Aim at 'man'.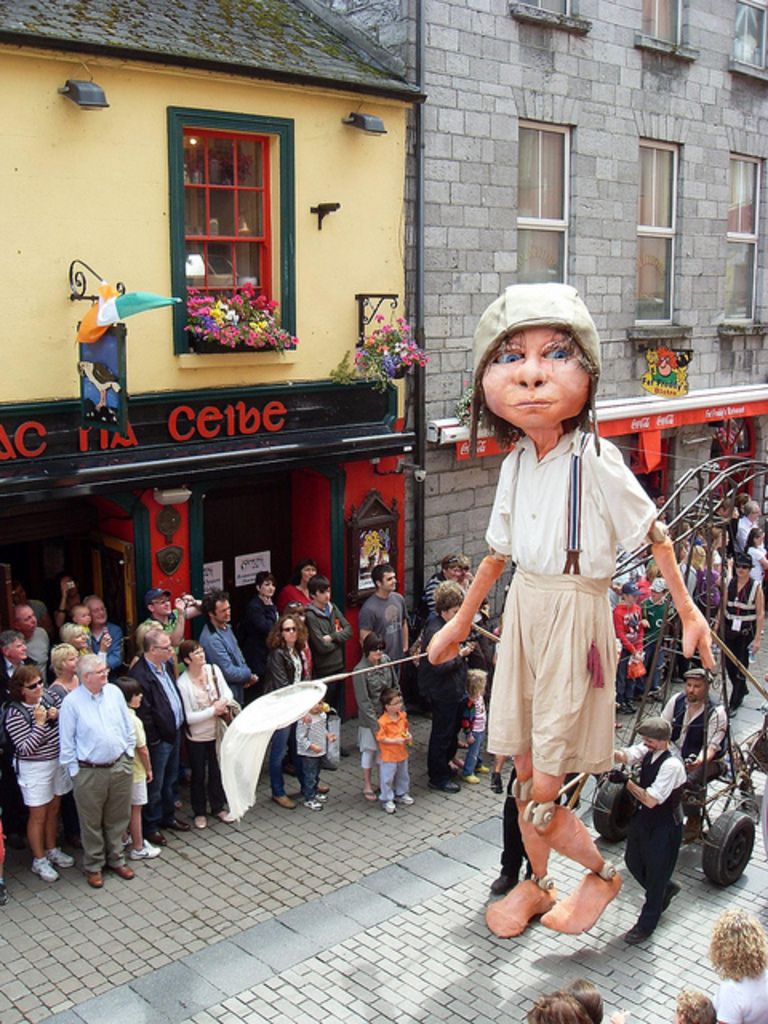
Aimed at <box>0,621,29,811</box>.
